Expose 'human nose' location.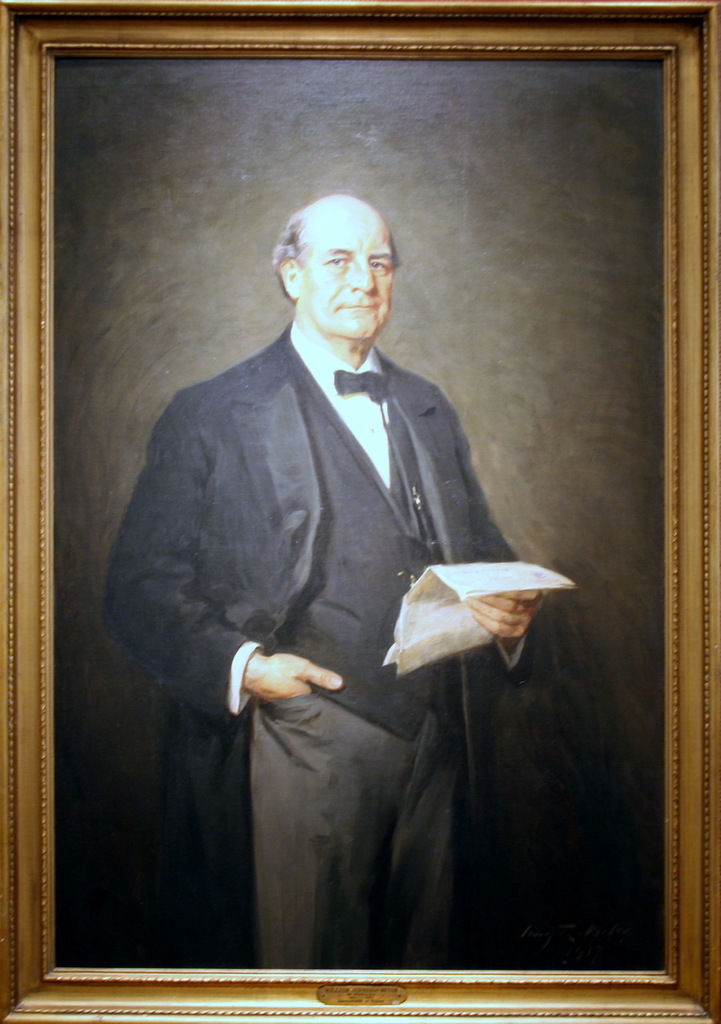
Exposed at 348/258/375/294.
